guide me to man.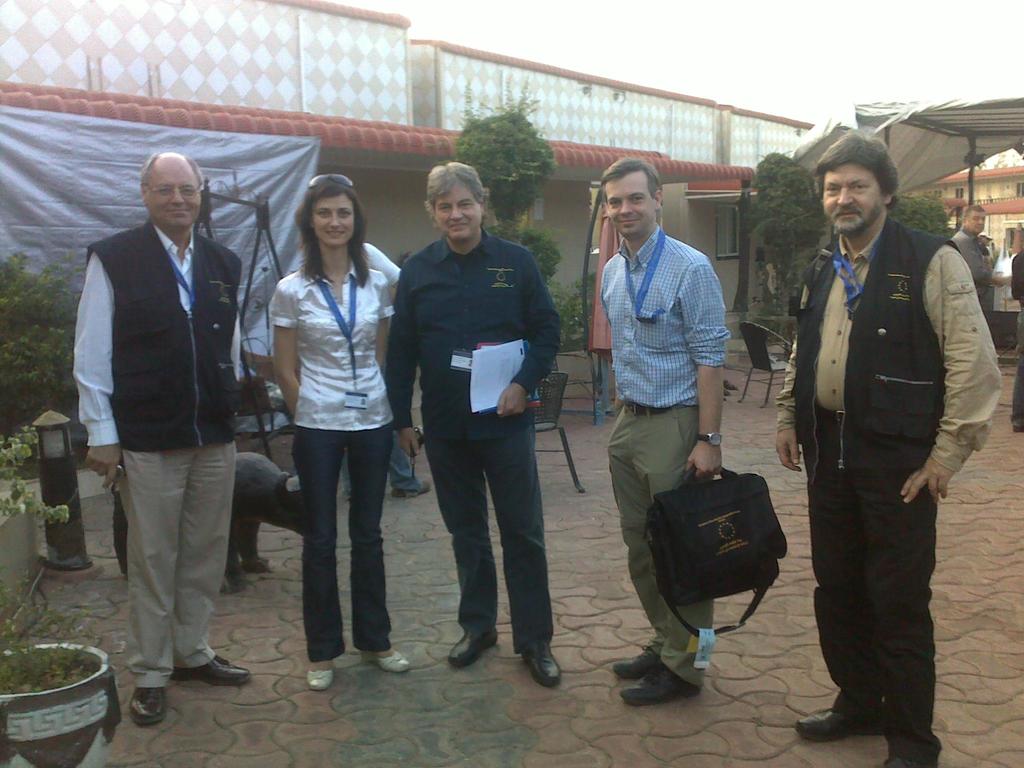
Guidance: 284:241:431:500.
